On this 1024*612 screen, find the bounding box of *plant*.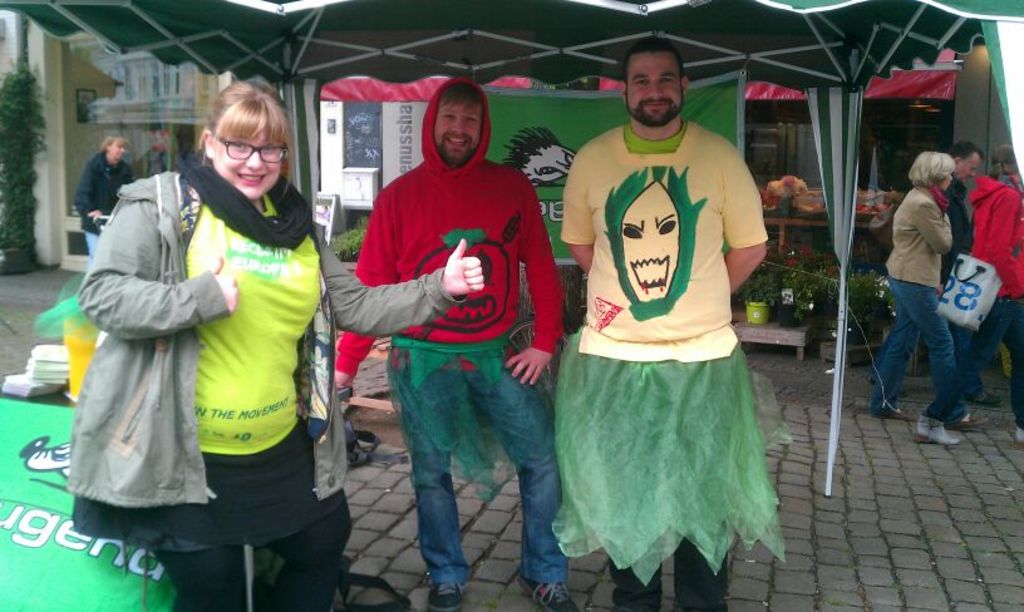
Bounding box: [321,227,364,266].
